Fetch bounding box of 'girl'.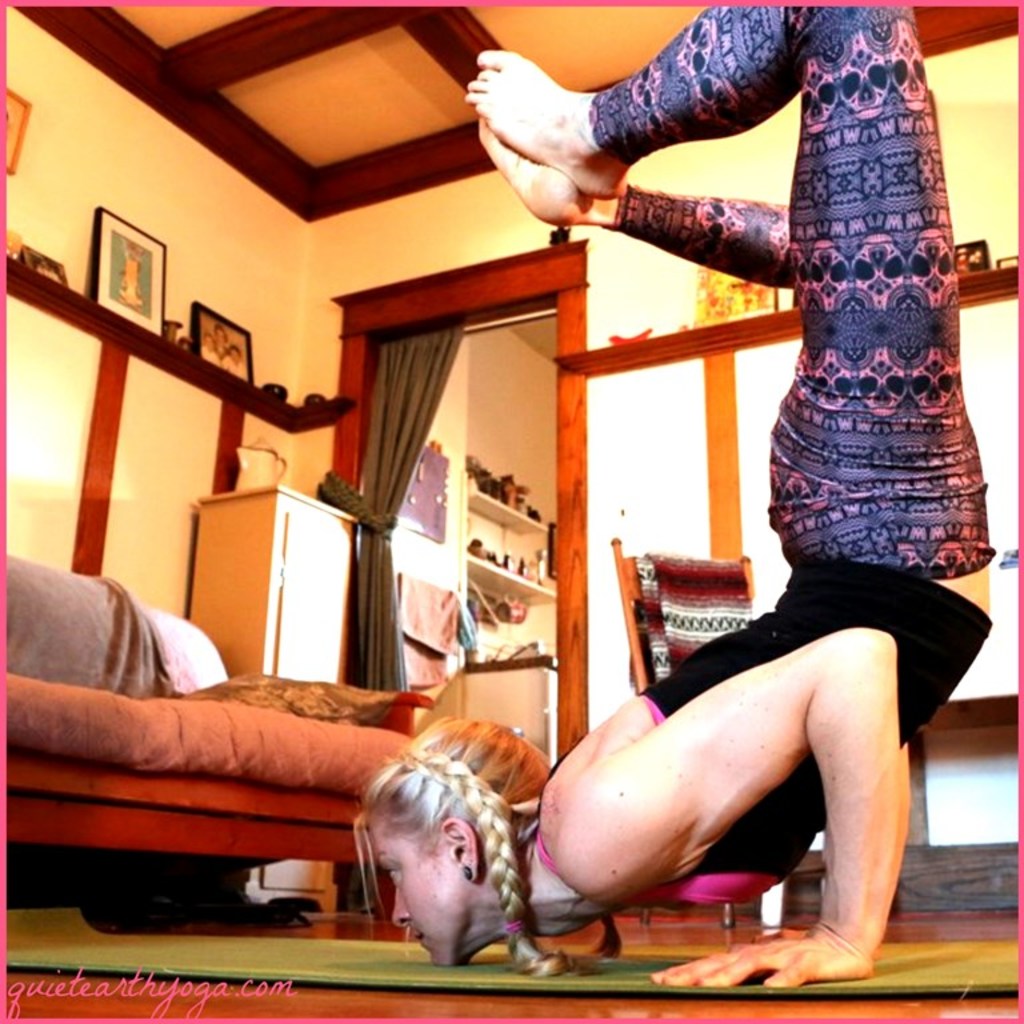
Bbox: bbox=(359, 0, 995, 996).
